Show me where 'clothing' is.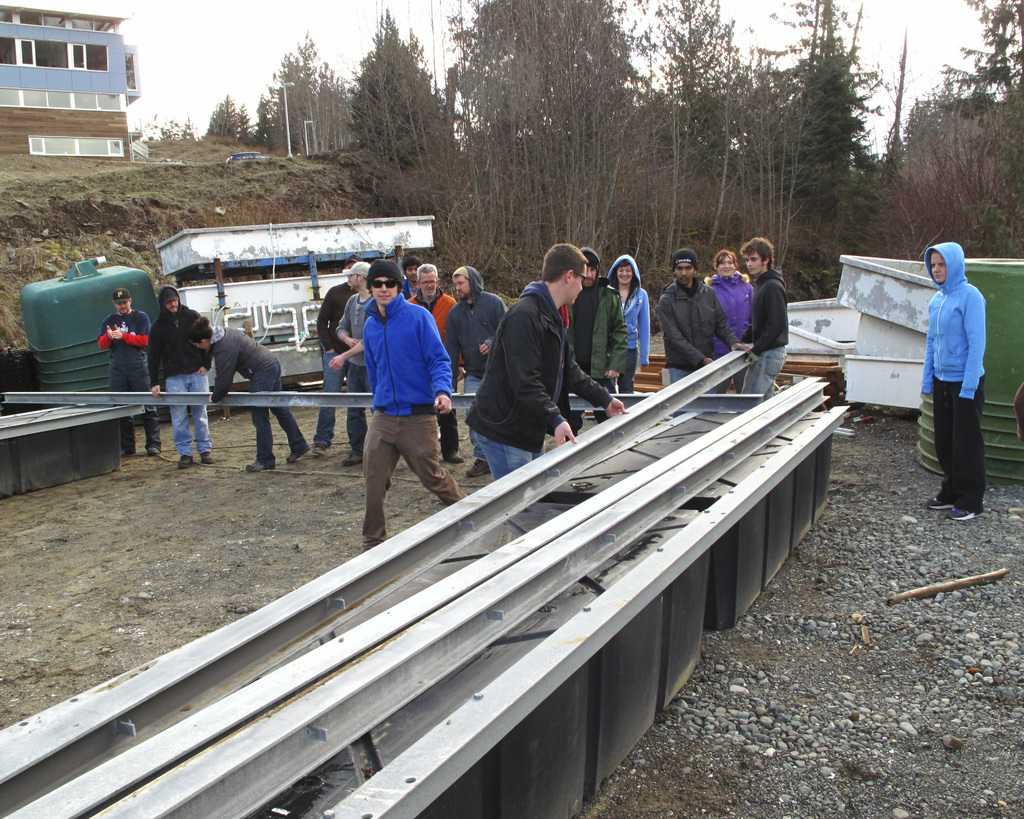
'clothing' is at [x1=742, y1=353, x2=783, y2=393].
